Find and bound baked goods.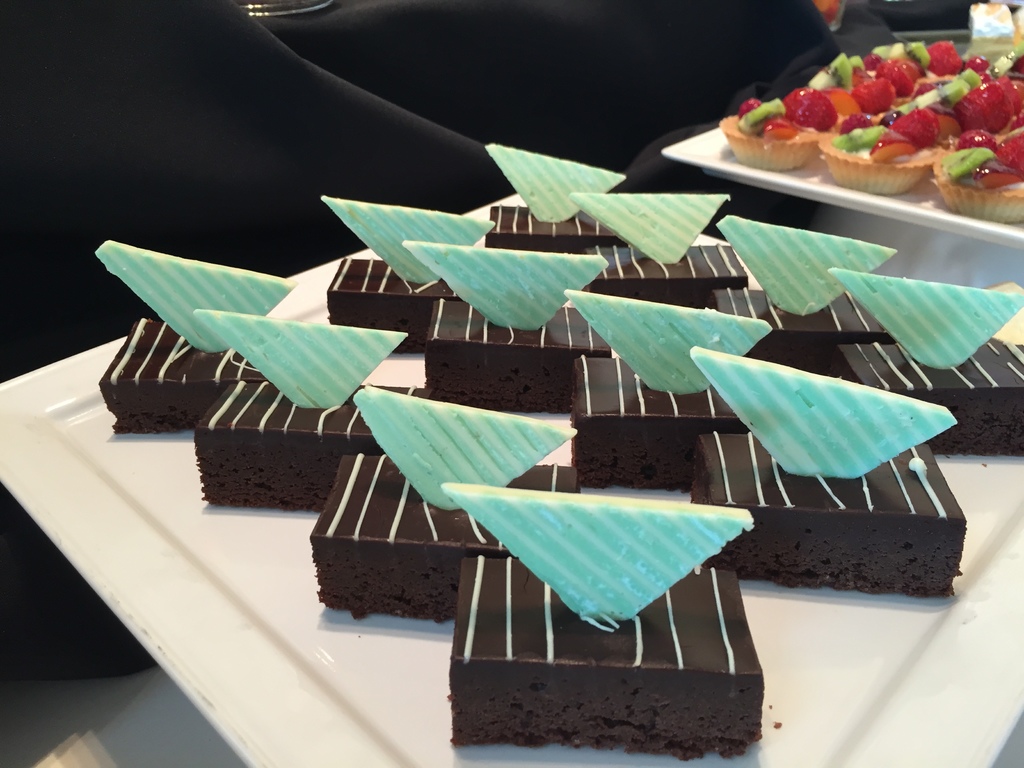
Bound: x1=825 y1=267 x2=1023 y2=458.
